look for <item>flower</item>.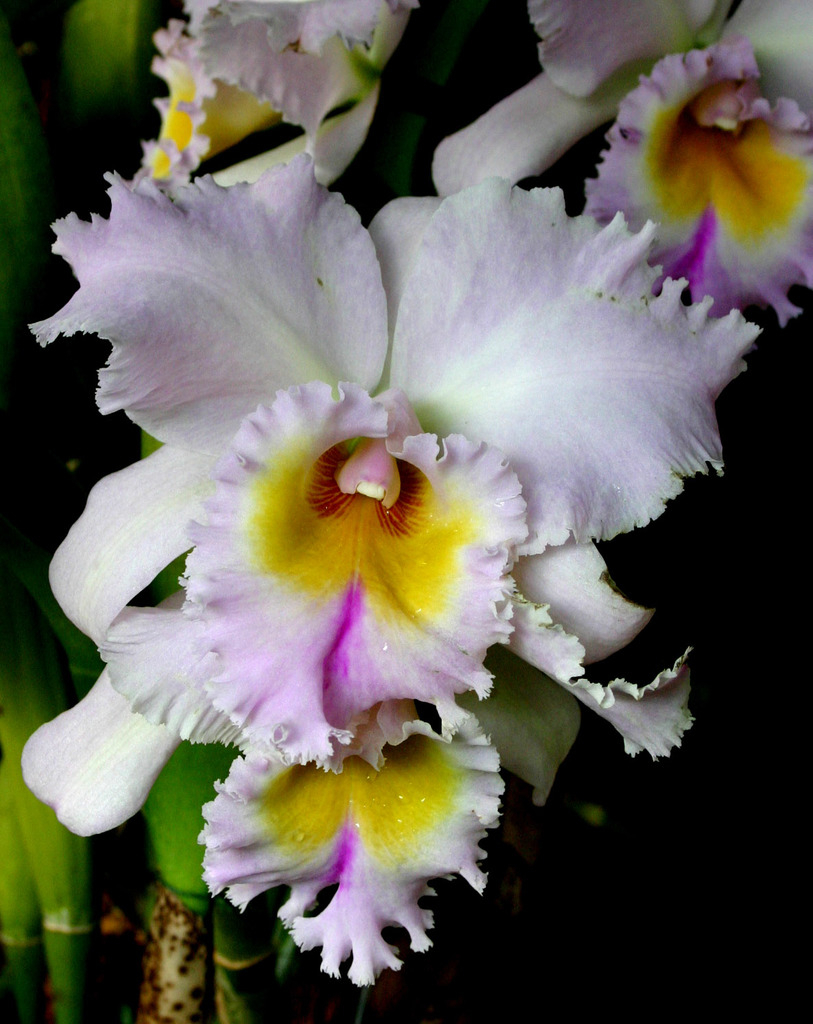
Found: x1=140 y1=0 x2=420 y2=189.
